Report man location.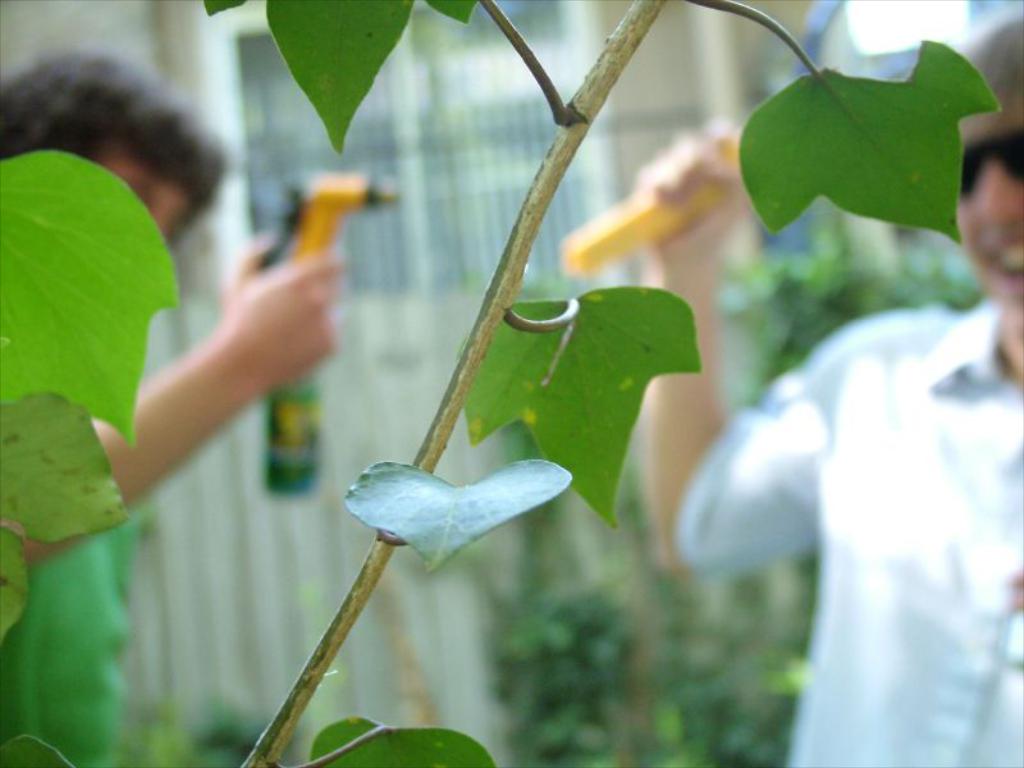
Report: x1=0 y1=51 x2=361 y2=571.
